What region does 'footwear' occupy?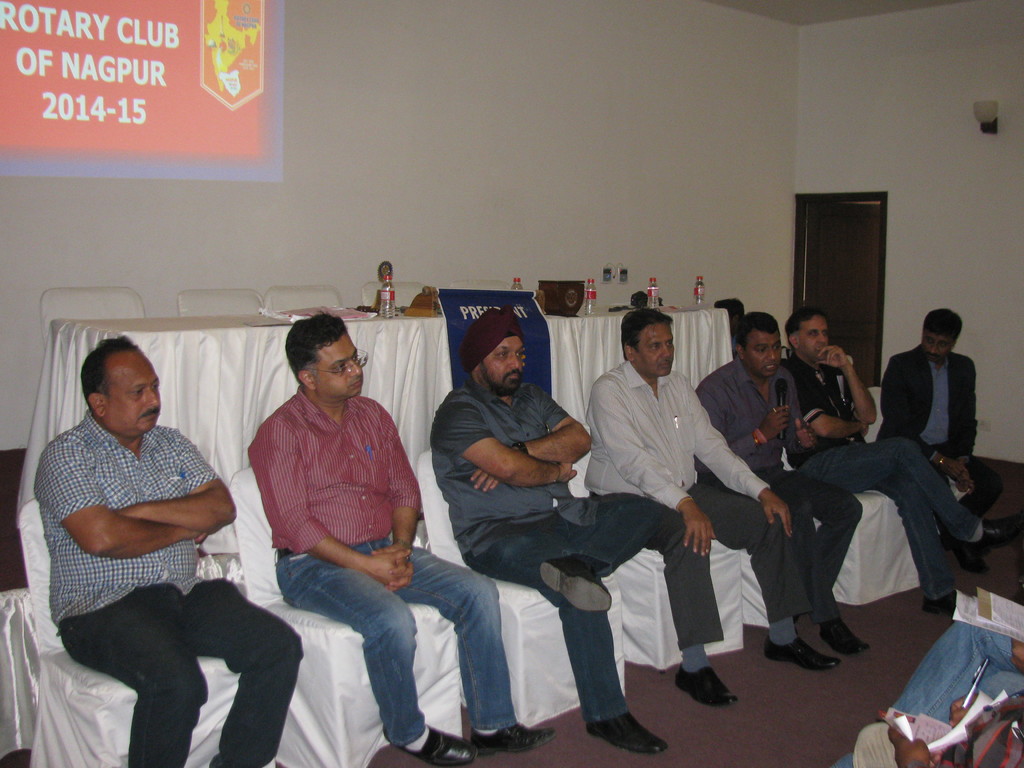
675/664/737/707.
